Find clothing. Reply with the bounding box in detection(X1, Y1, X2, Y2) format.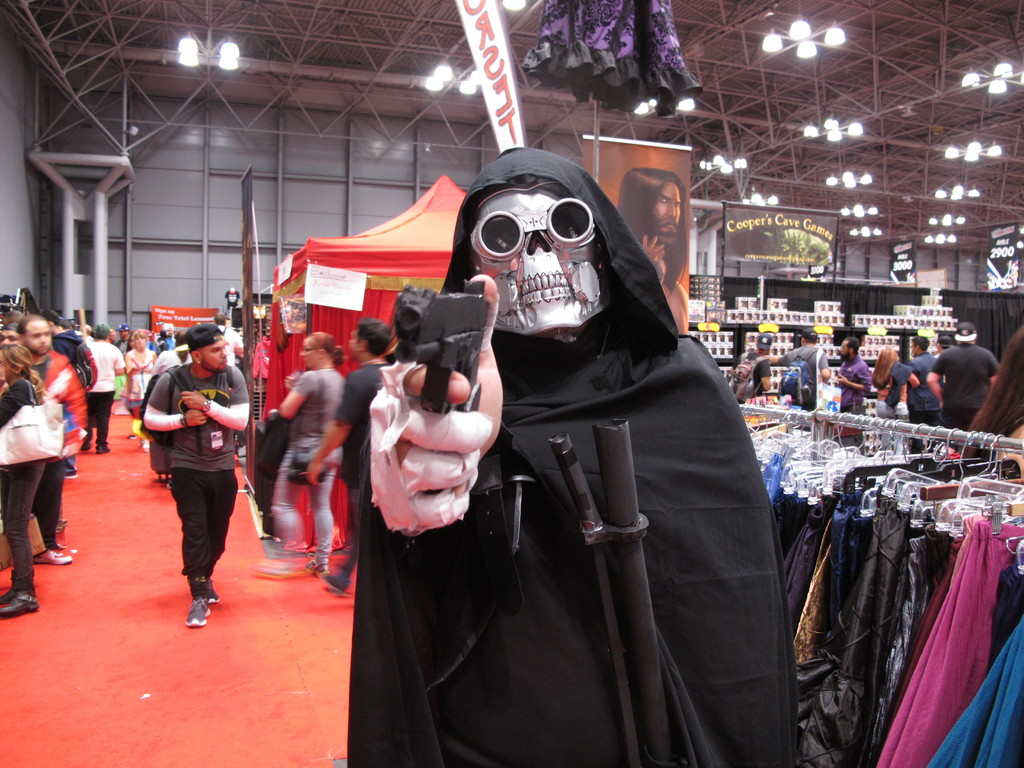
detection(155, 349, 180, 375).
